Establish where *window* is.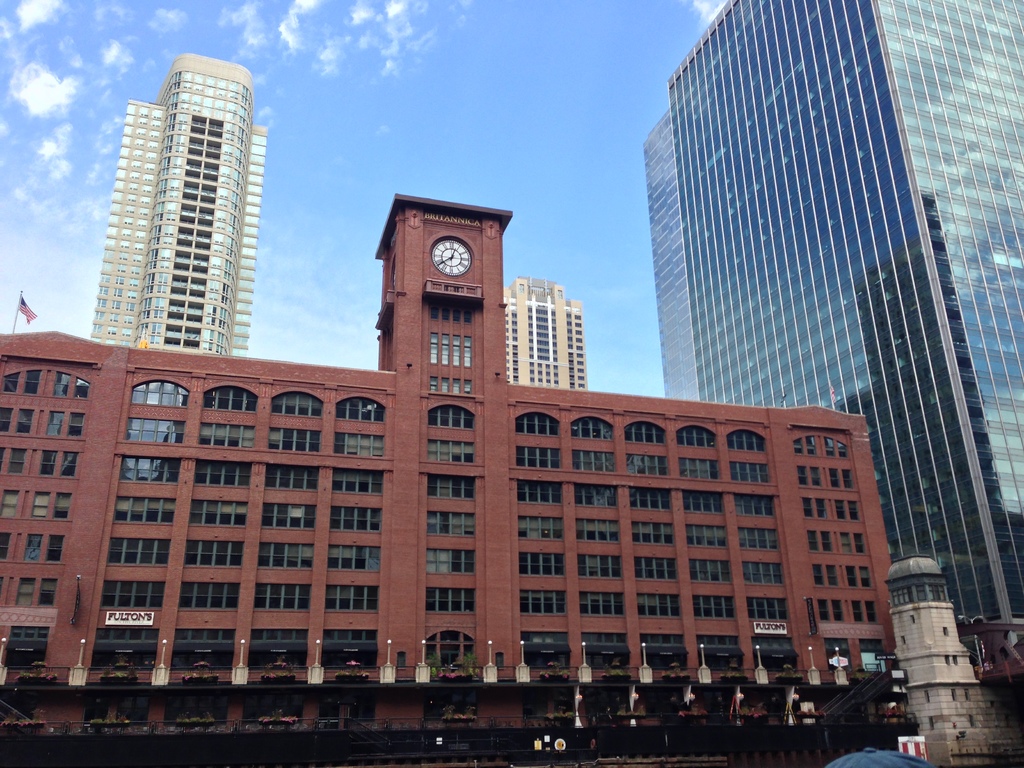
Established at crop(627, 454, 669, 474).
